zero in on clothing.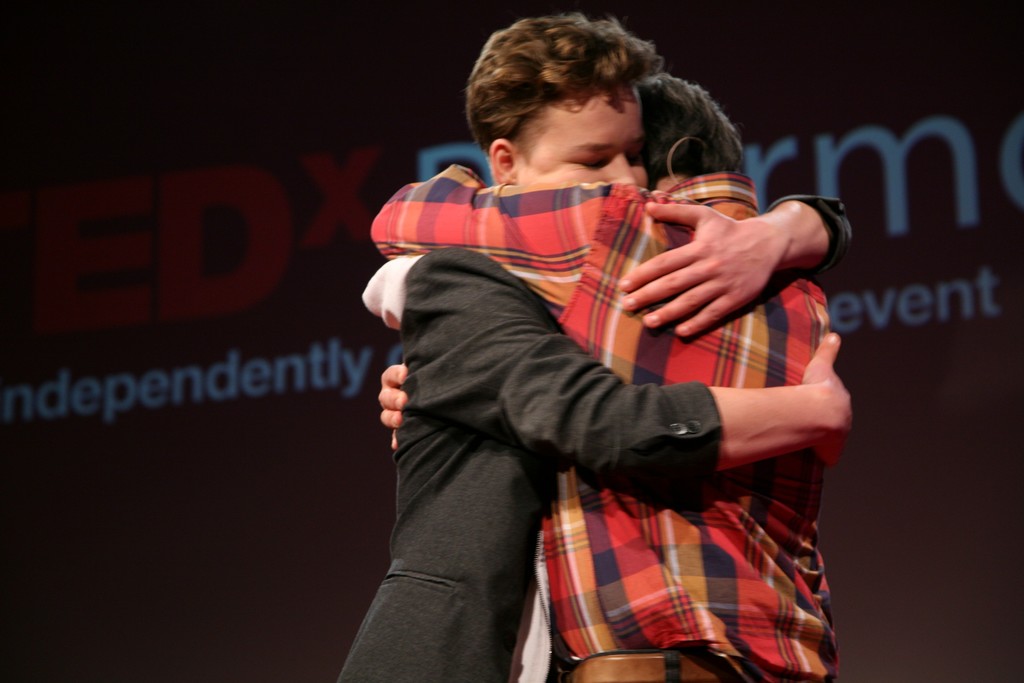
Zeroed in: (left=332, top=247, right=725, bottom=682).
